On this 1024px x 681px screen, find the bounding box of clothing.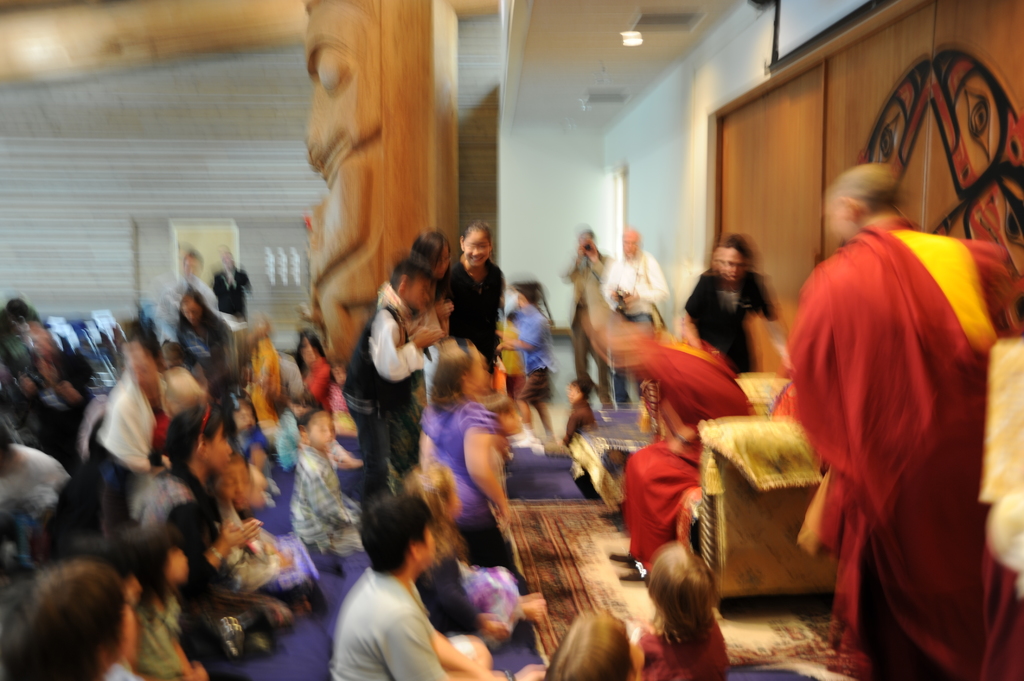
Bounding box: detection(685, 267, 778, 374).
